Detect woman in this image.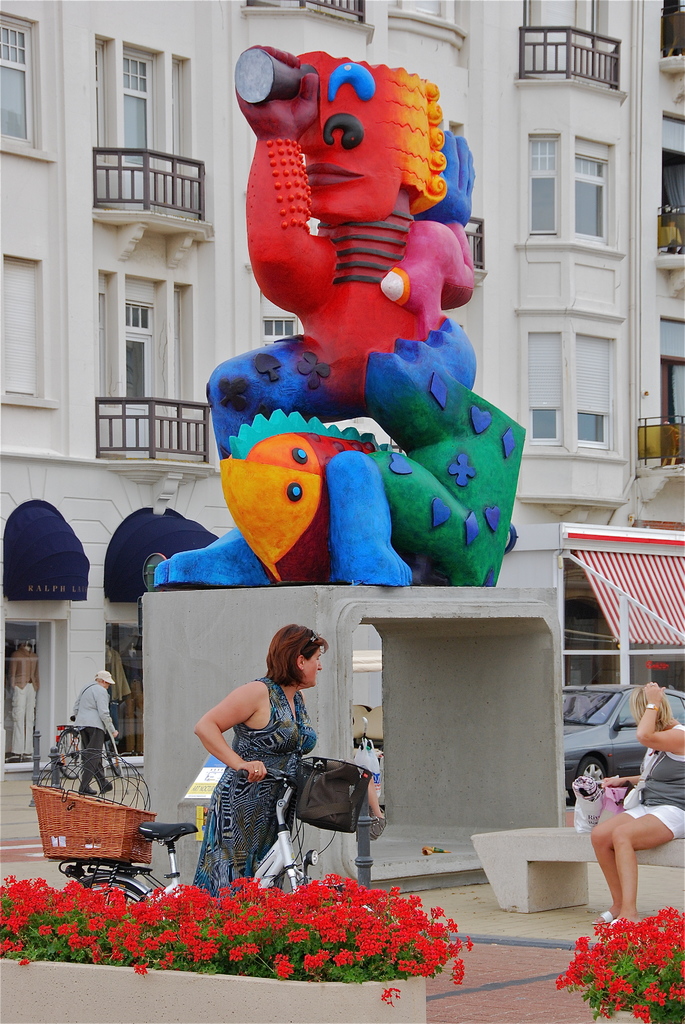
Detection: l=191, t=620, r=350, b=896.
